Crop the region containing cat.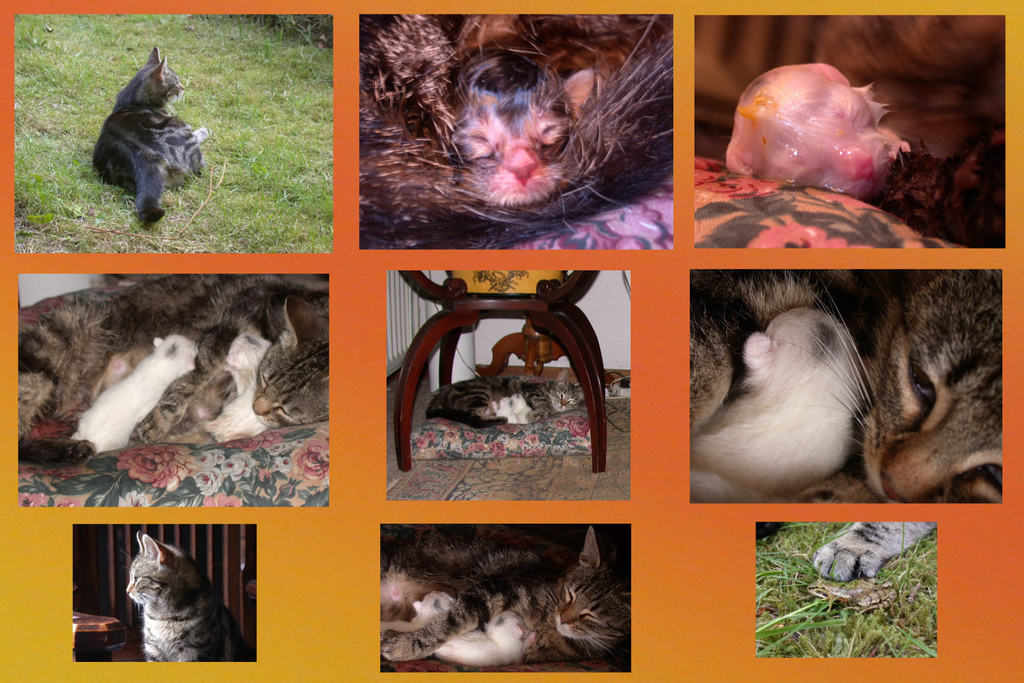
Crop region: bbox=(691, 271, 1005, 504).
